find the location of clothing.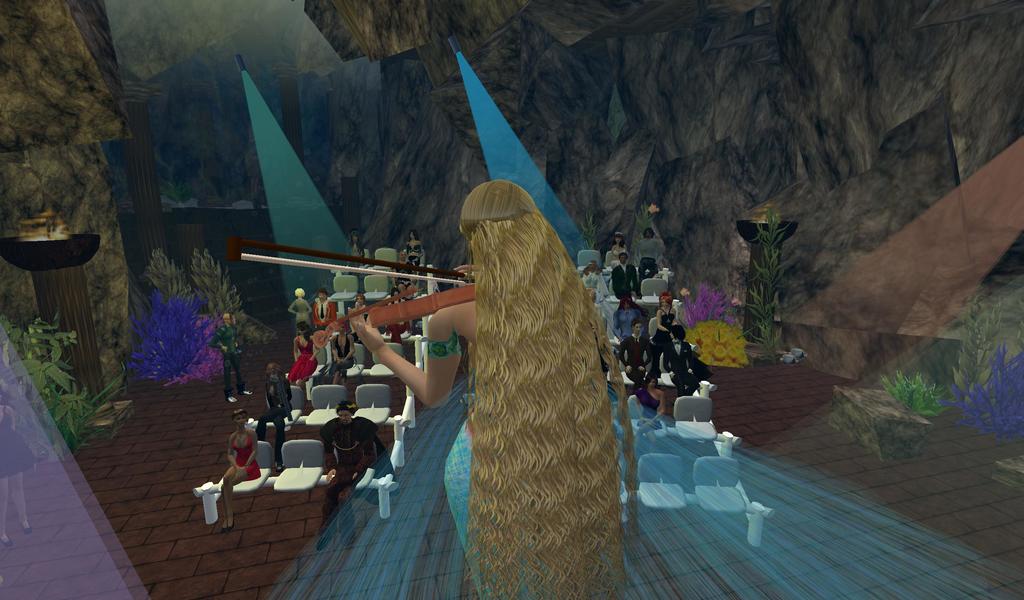
Location: 612,264,637,299.
